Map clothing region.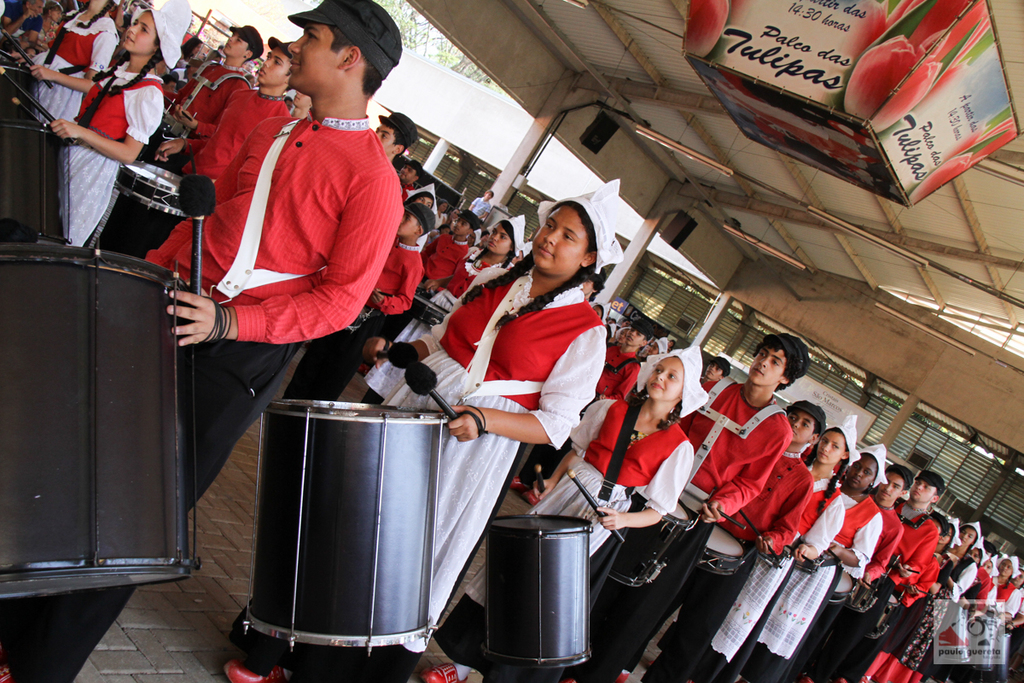
Mapped to detection(204, 259, 625, 682).
